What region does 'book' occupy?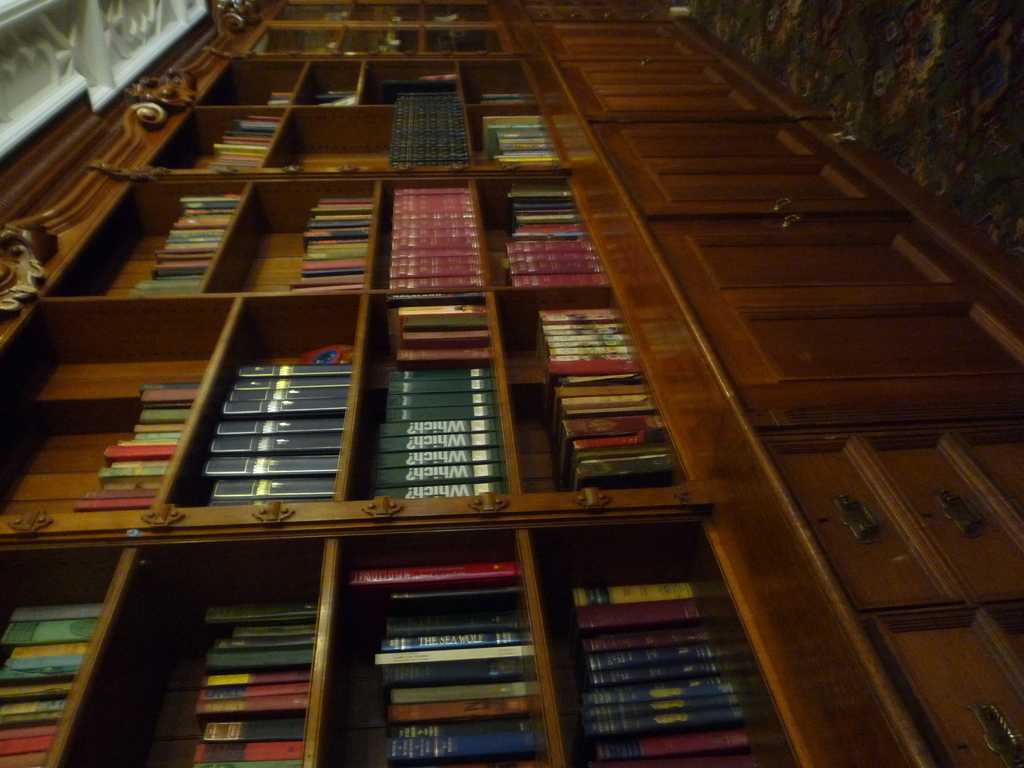
BBox(375, 479, 506, 498).
